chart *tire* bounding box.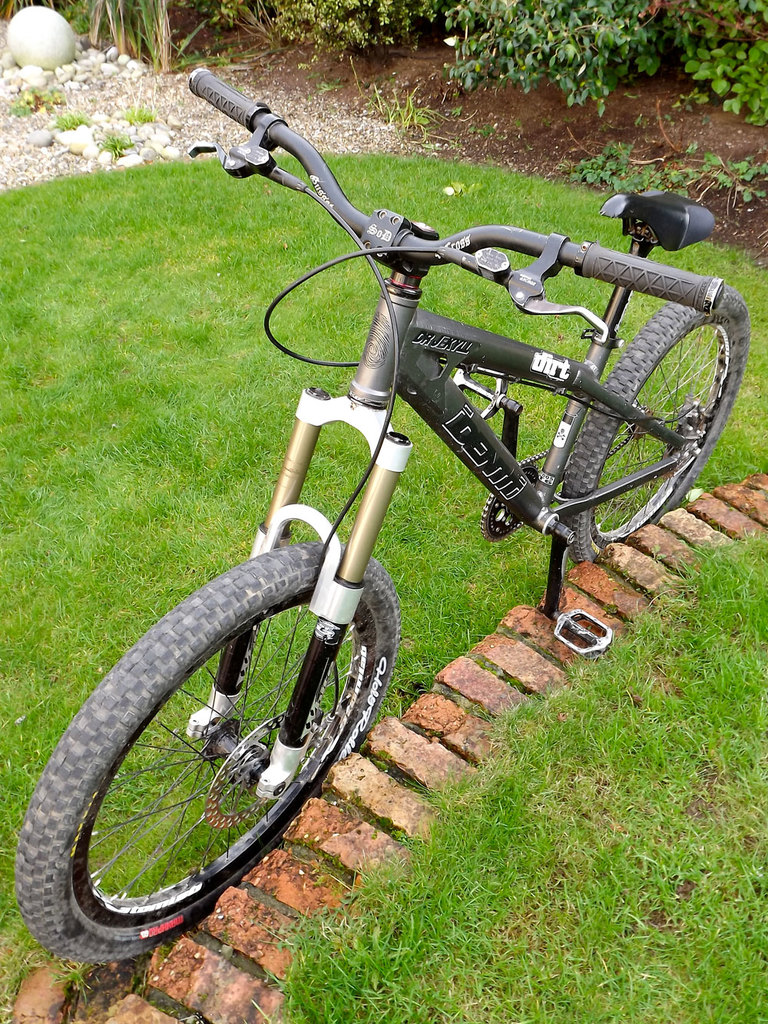
Charted: [left=551, top=300, right=753, bottom=585].
